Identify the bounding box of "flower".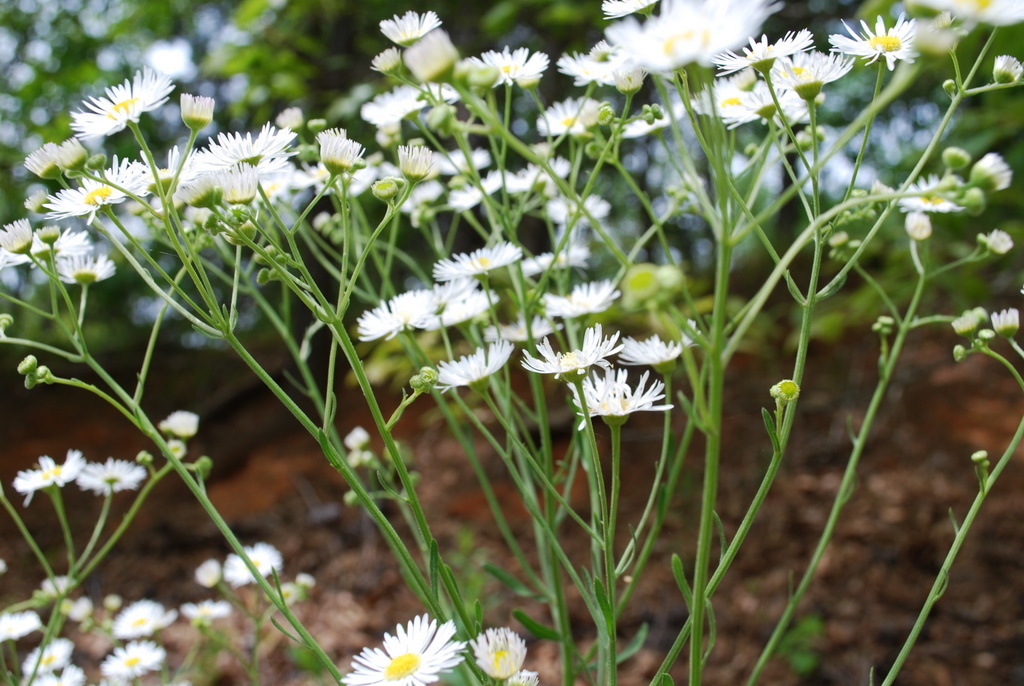
(x1=402, y1=26, x2=465, y2=84).
